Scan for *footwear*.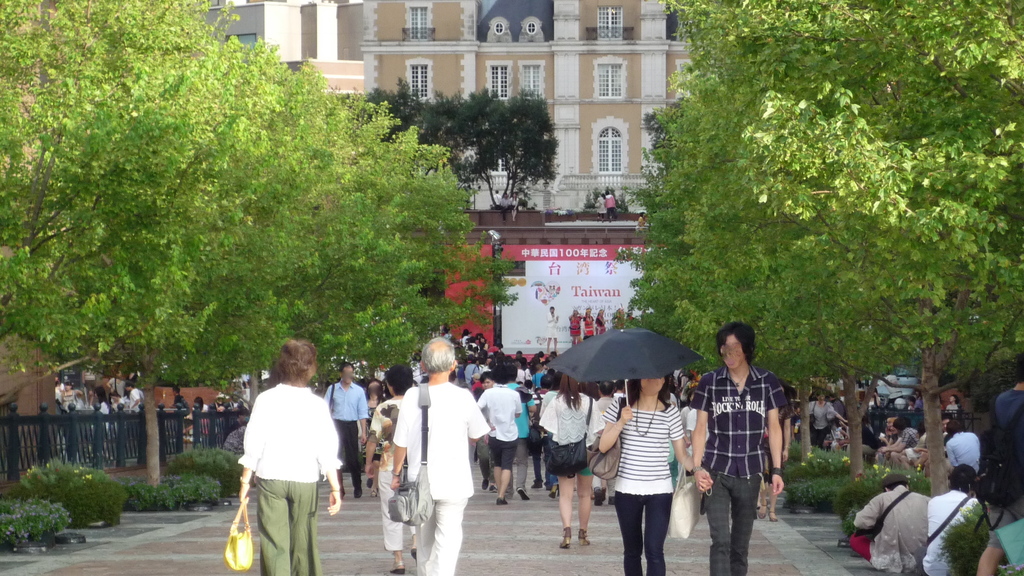
Scan result: 497/499/500/511.
